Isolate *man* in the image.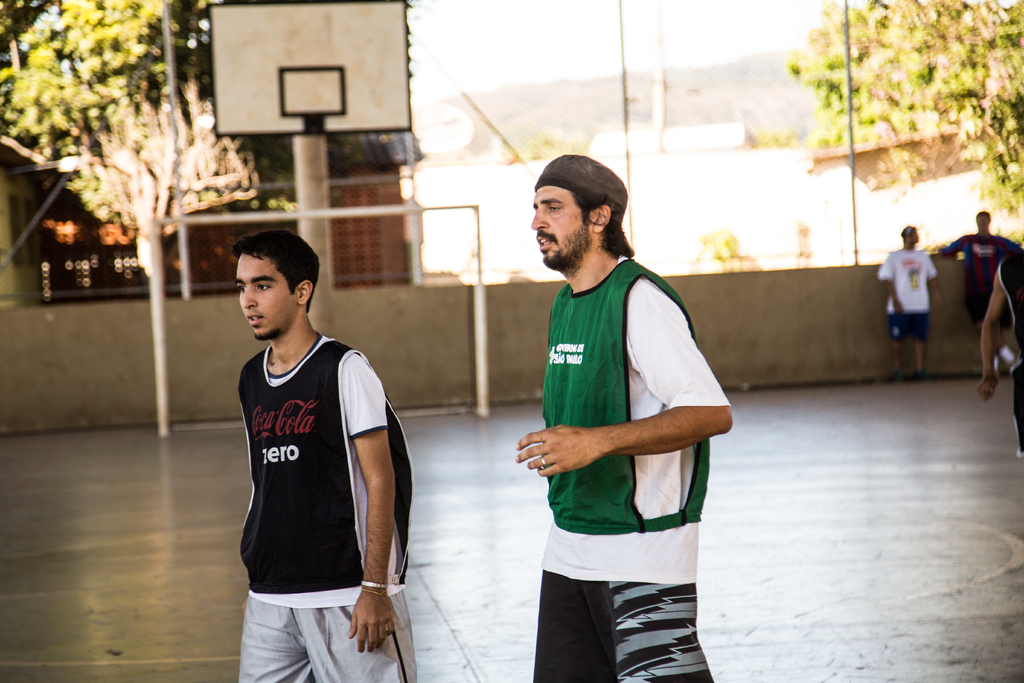
Isolated region: left=223, top=220, right=416, bottom=682.
